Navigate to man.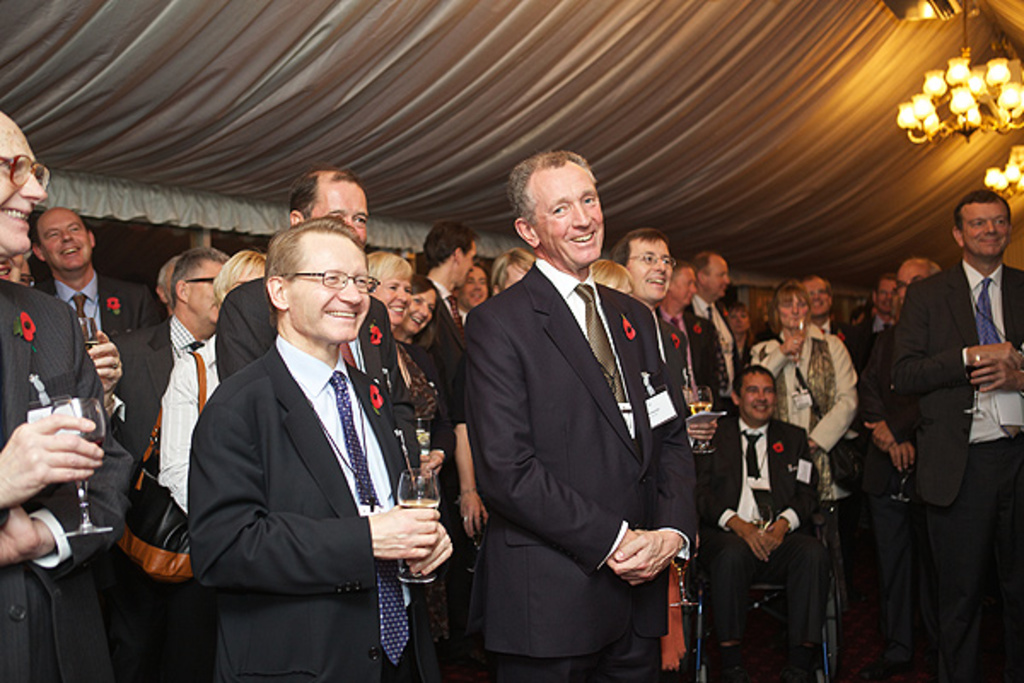
Navigation target: (889,186,1022,681).
